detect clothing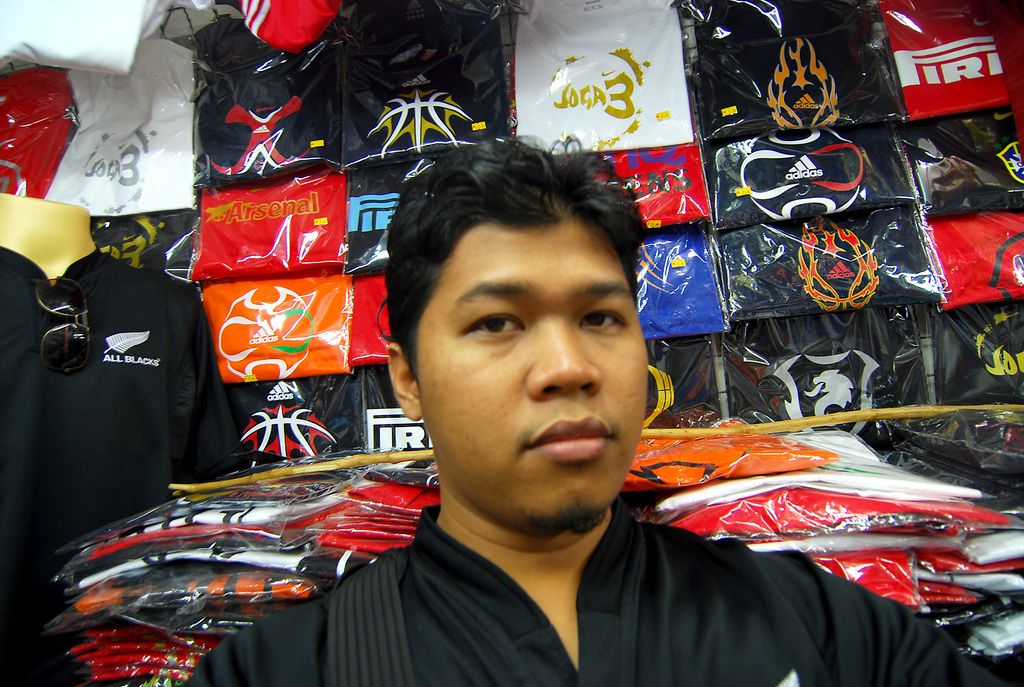
(x1=182, y1=503, x2=1002, y2=686)
